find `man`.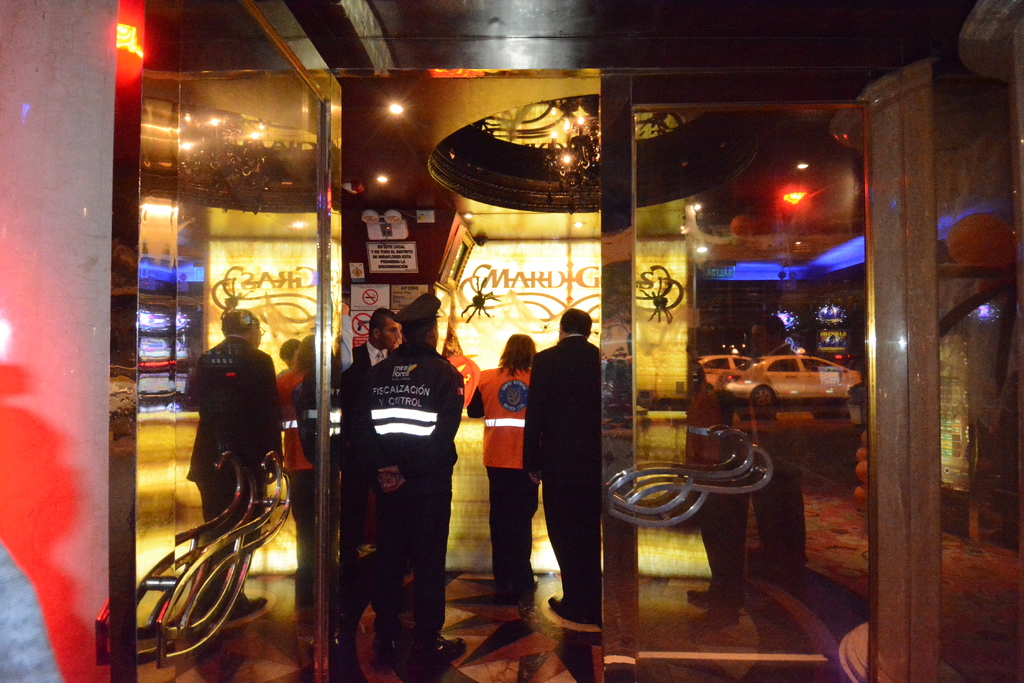
left=340, top=311, right=399, bottom=682.
